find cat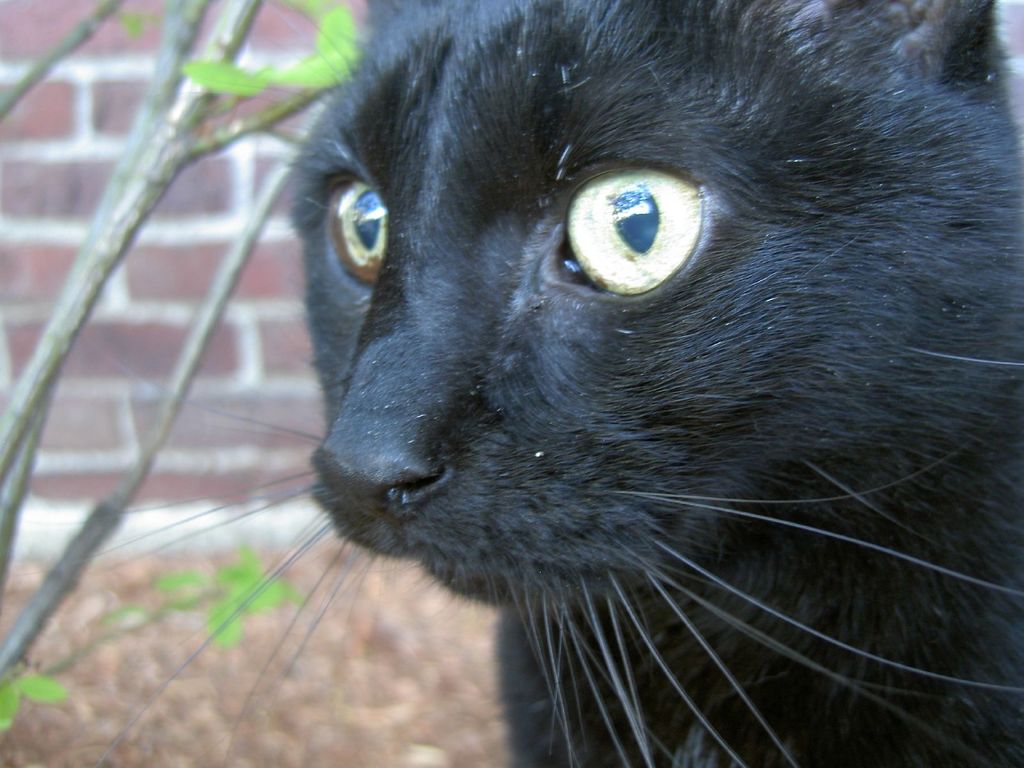
(28, 0, 1023, 767)
